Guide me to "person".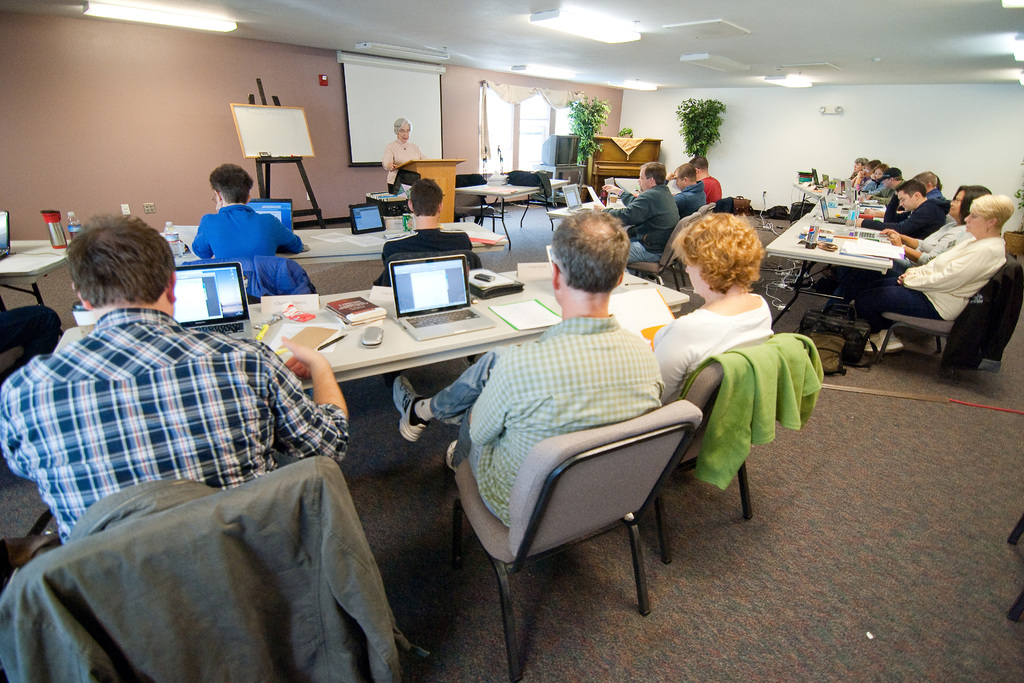
Guidance: x1=0, y1=211, x2=349, y2=546.
